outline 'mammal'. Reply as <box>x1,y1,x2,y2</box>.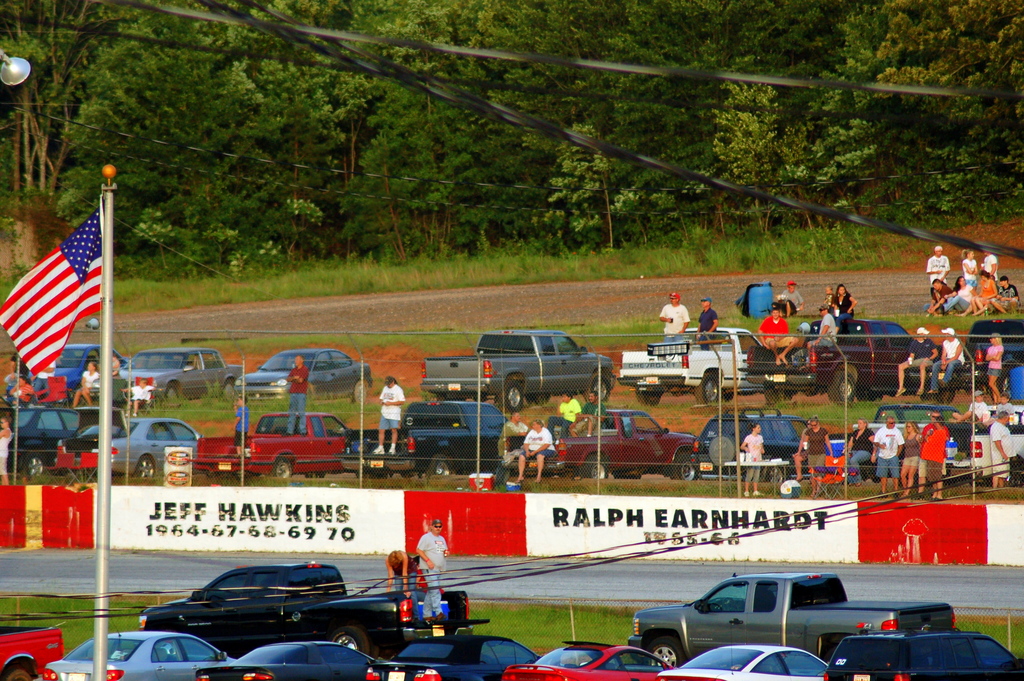
<box>805,303,834,356</box>.
